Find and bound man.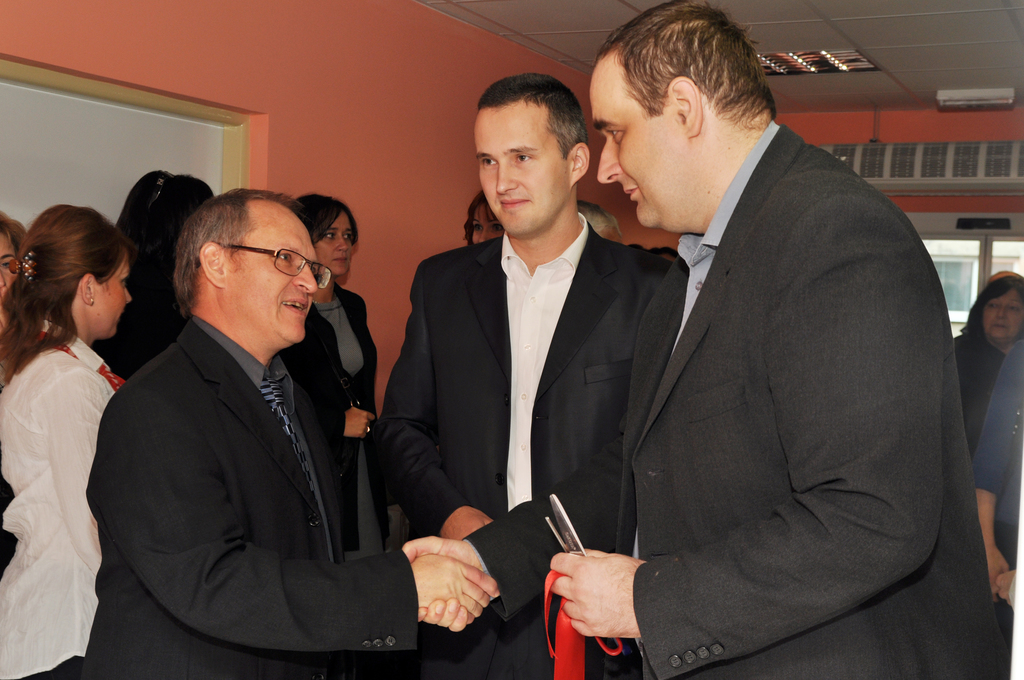
Bound: l=380, t=71, r=680, b=679.
